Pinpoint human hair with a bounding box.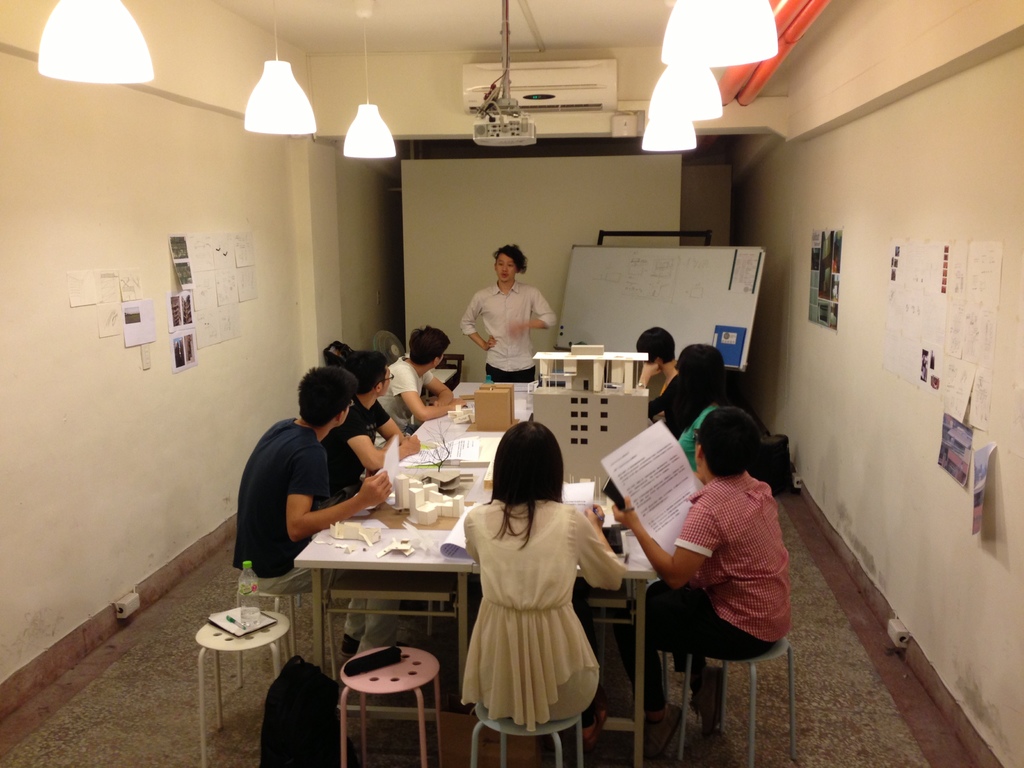
[410, 324, 449, 360].
